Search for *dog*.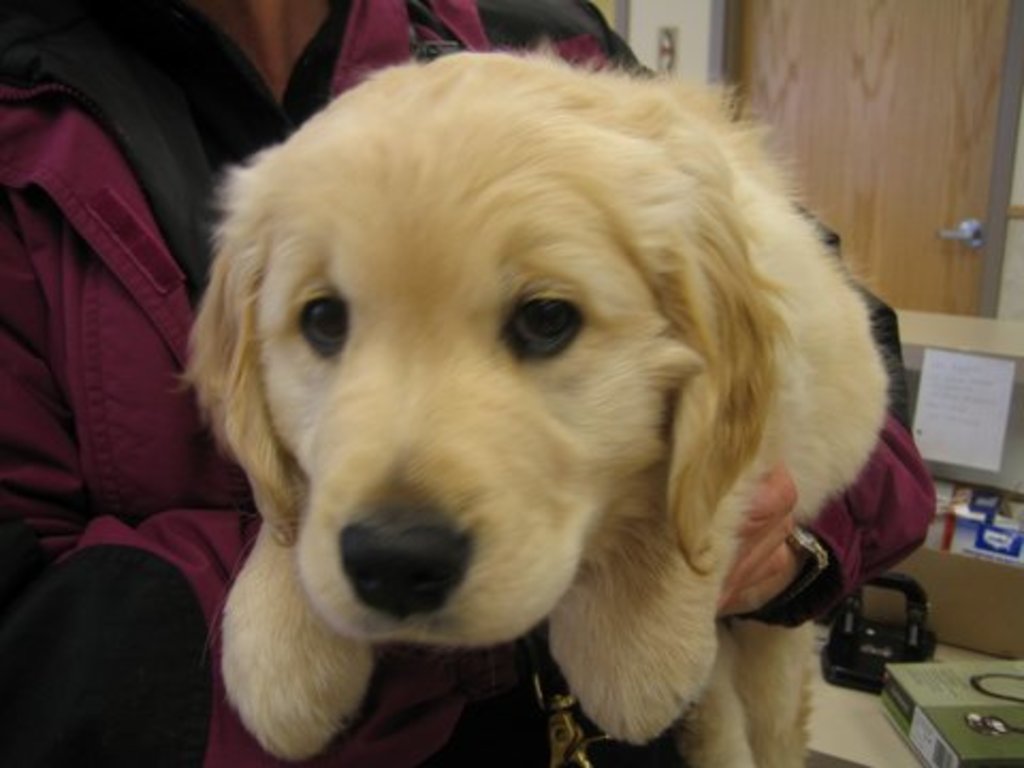
Found at [left=166, top=32, right=887, bottom=766].
